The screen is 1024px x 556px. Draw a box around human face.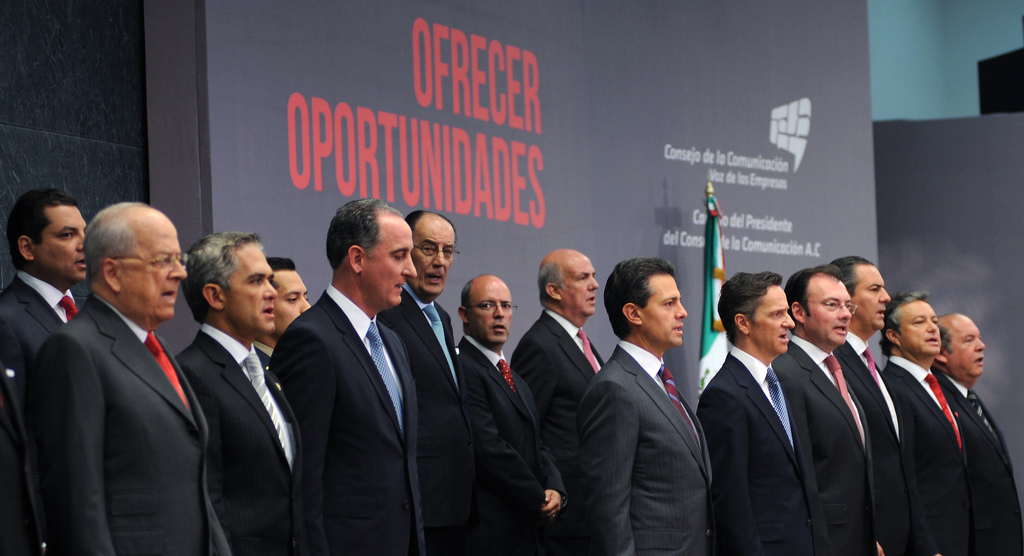
pyautogui.locateOnScreen(948, 321, 986, 376).
